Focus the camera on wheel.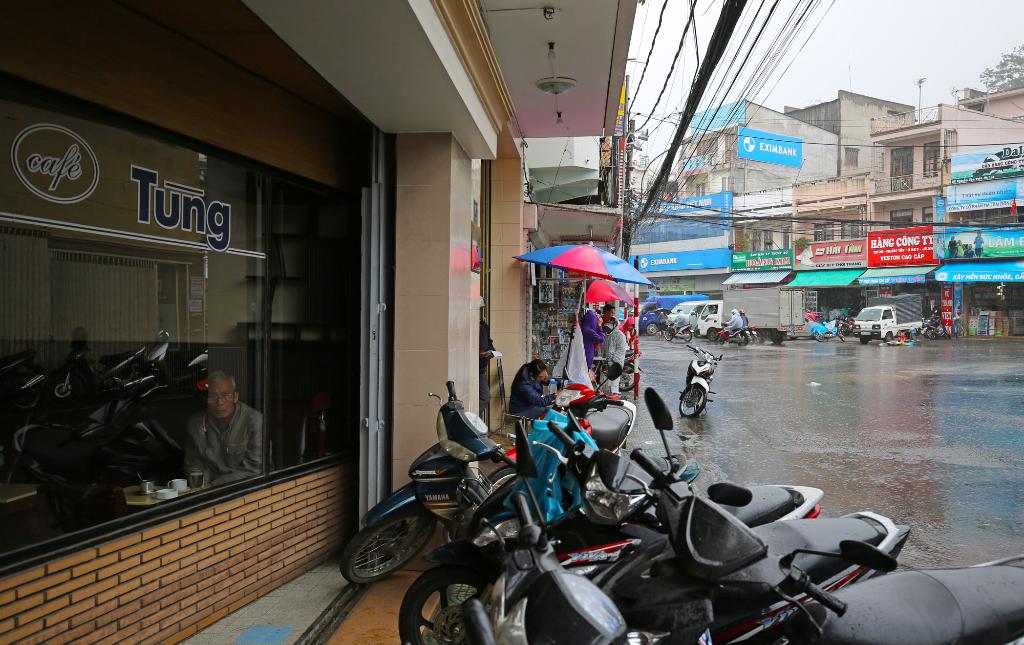
Focus region: (924,327,934,338).
